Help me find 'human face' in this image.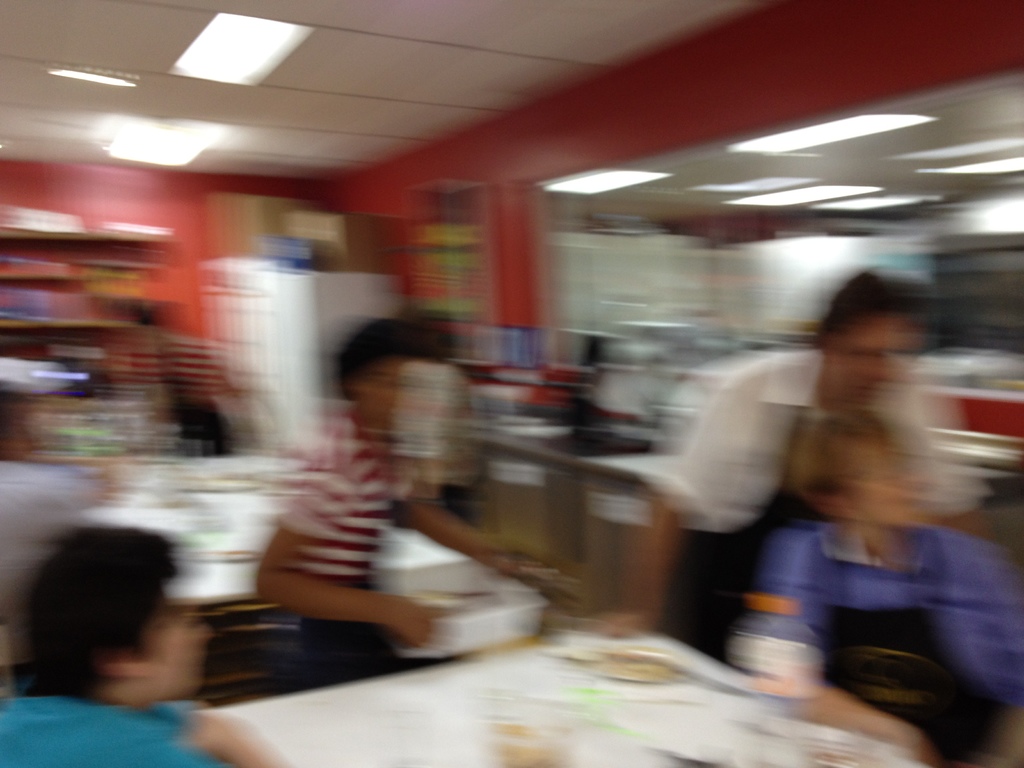
Found it: [833, 307, 898, 415].
